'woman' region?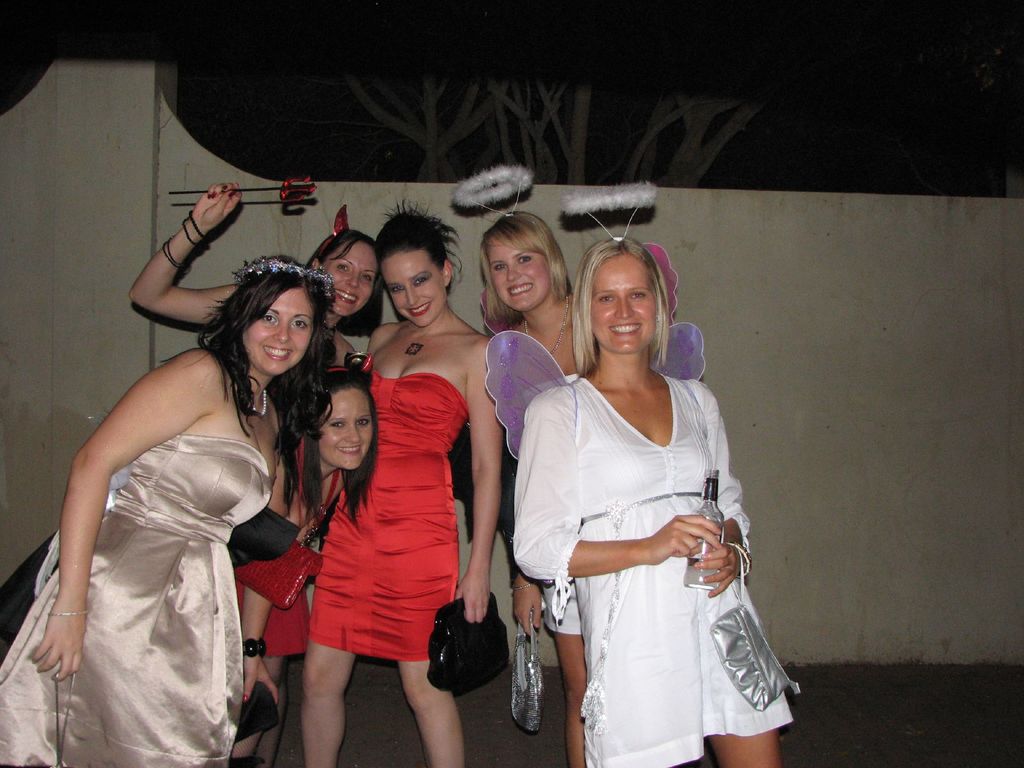
locate(36, 216, 305, 751)
